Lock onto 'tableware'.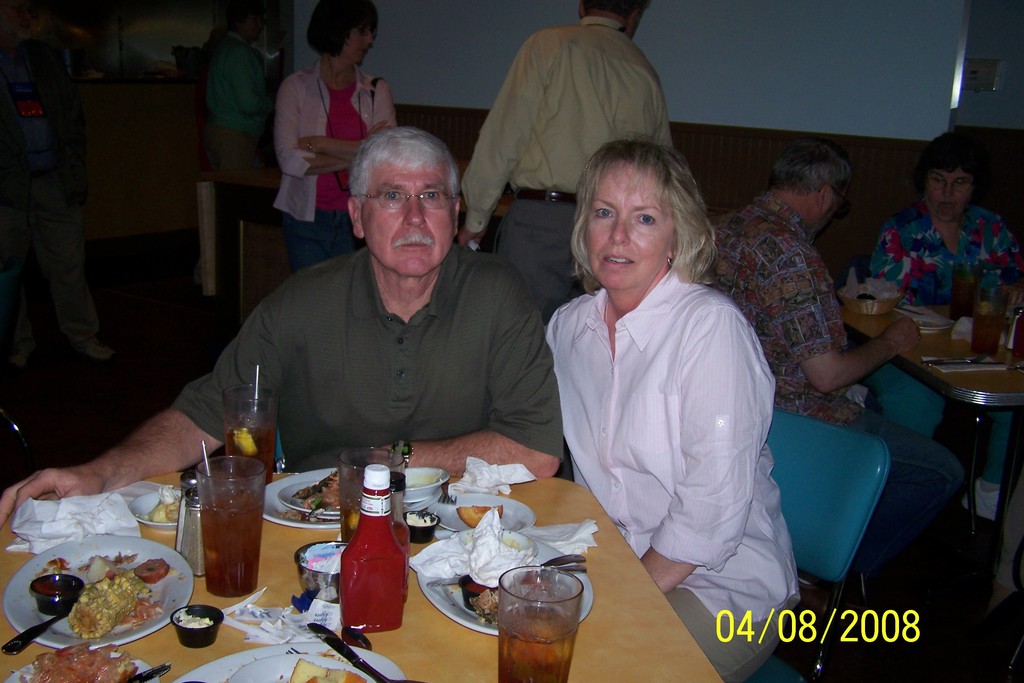
Locked: left=165, top=600, right=232, bottom=643.
